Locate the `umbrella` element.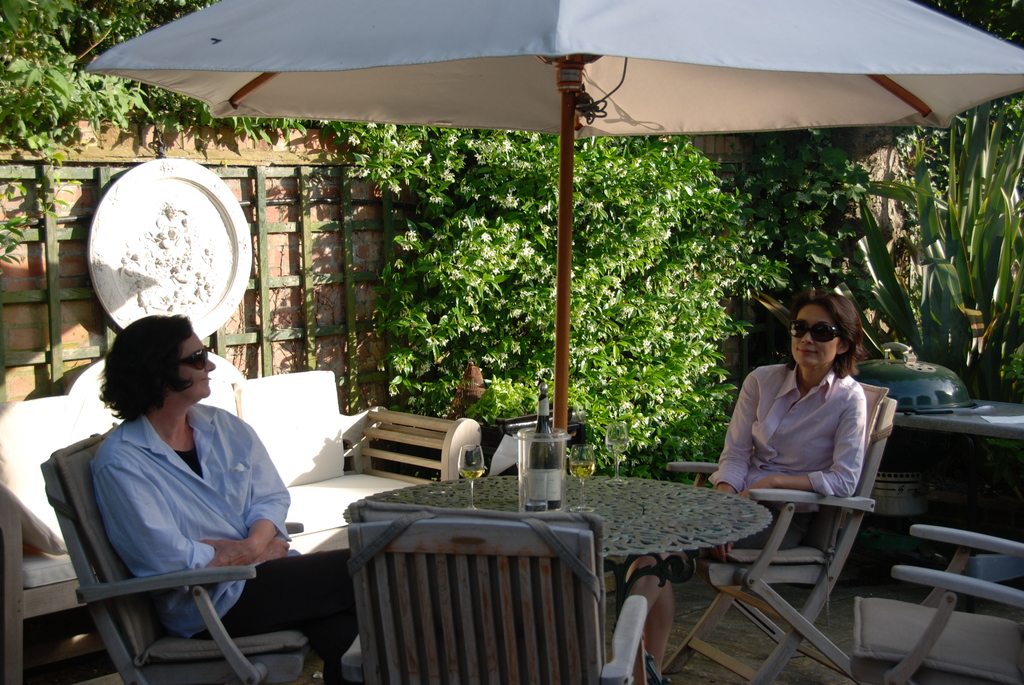
Element bbox: l=86, t=0, r=1023, b=462.
